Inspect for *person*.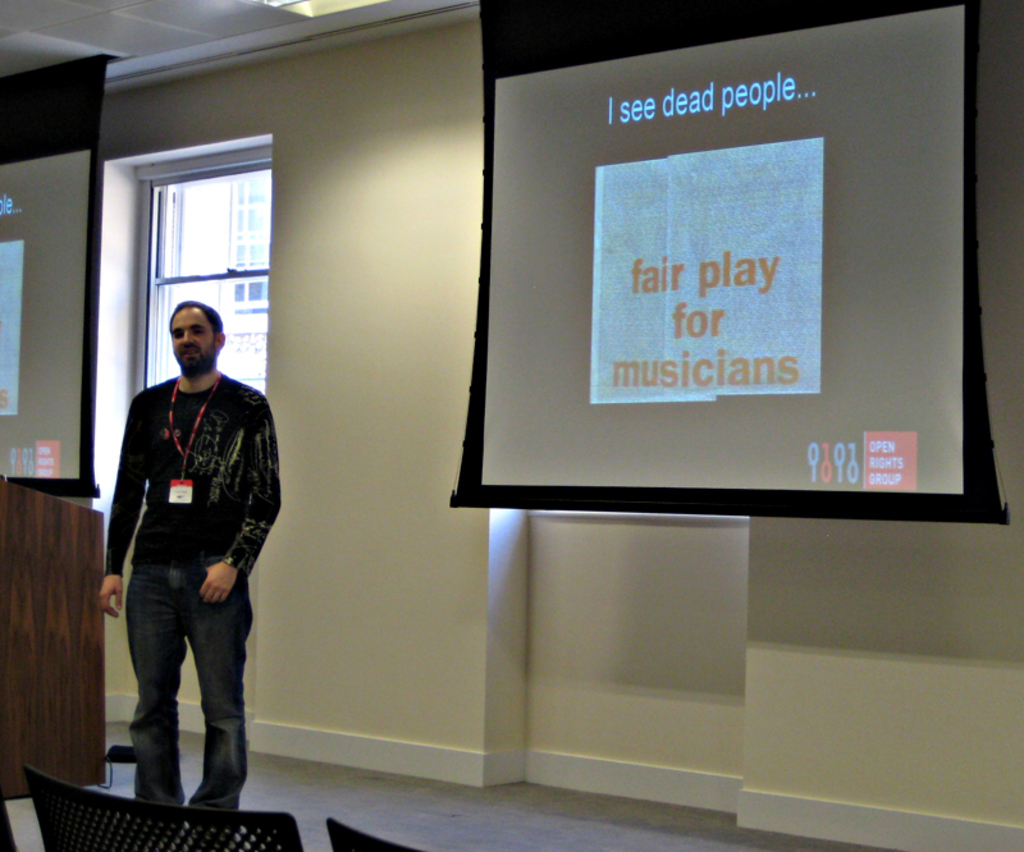
Inspection: 101 284 273 819.
